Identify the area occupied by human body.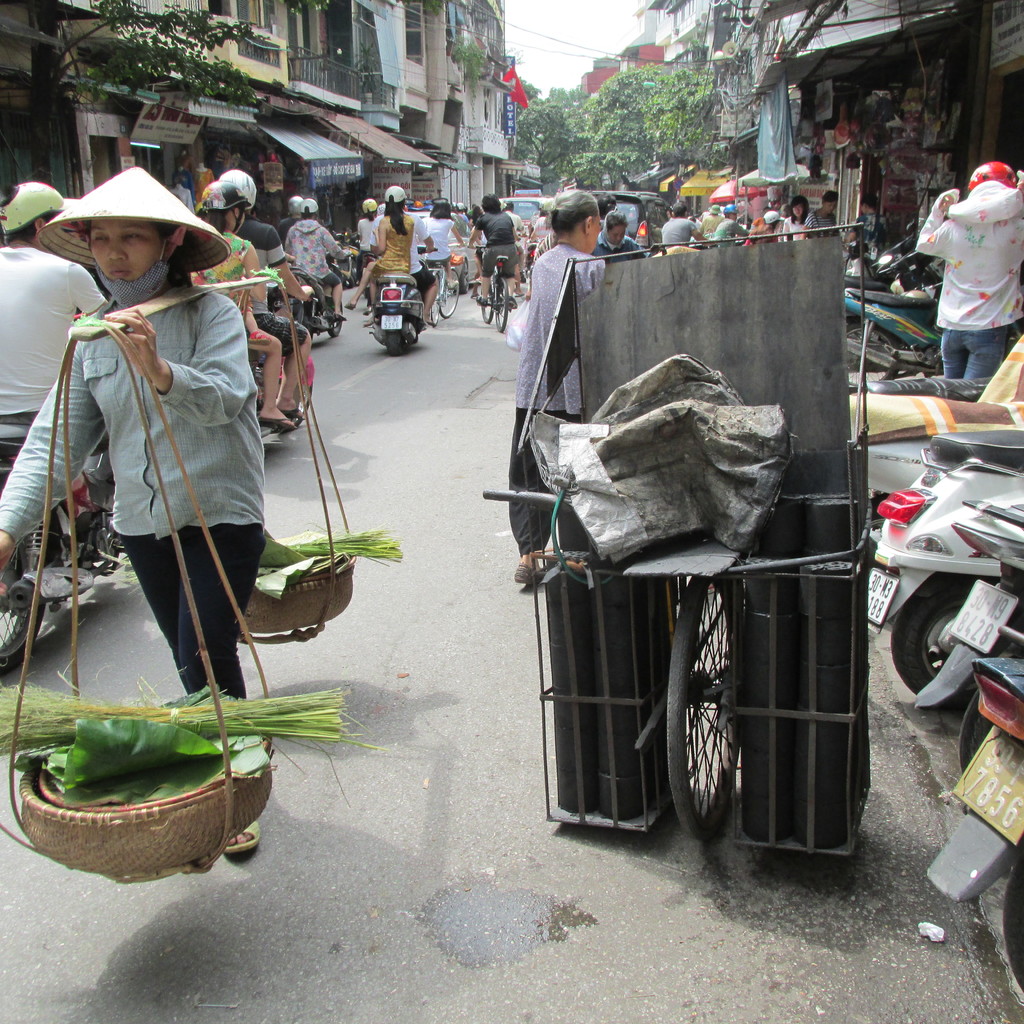
Area: l=505, t=243, r=615, b=586.
